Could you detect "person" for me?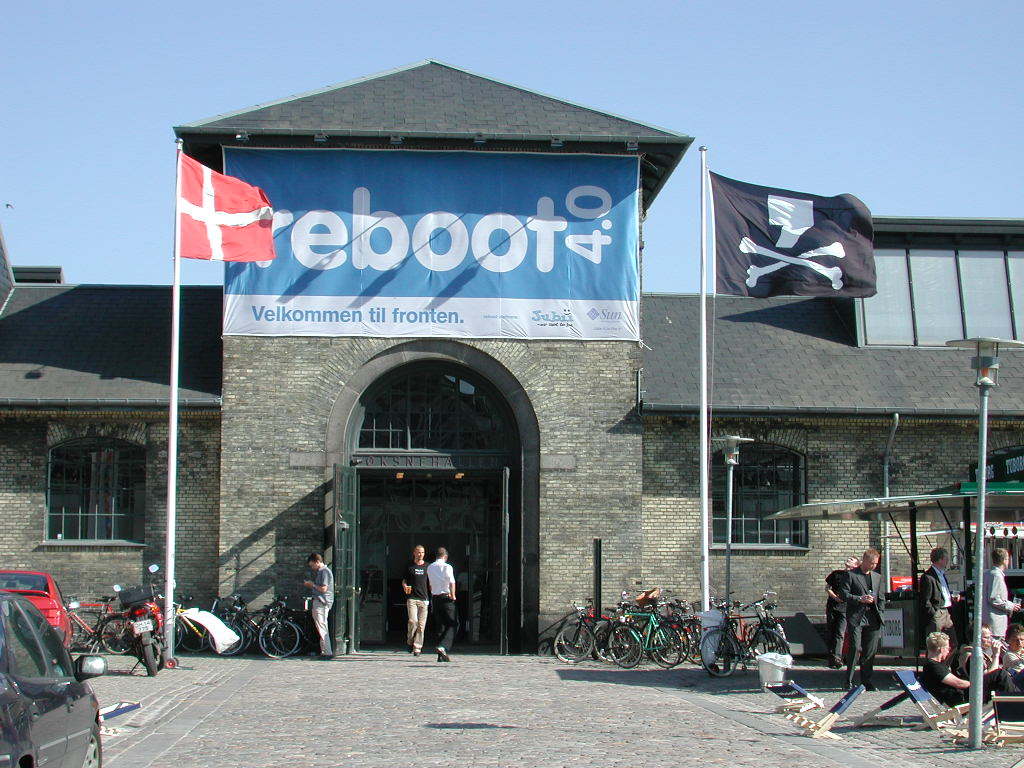
Detection result: <bbox>952, 626, 1004, 678</bbox>.
